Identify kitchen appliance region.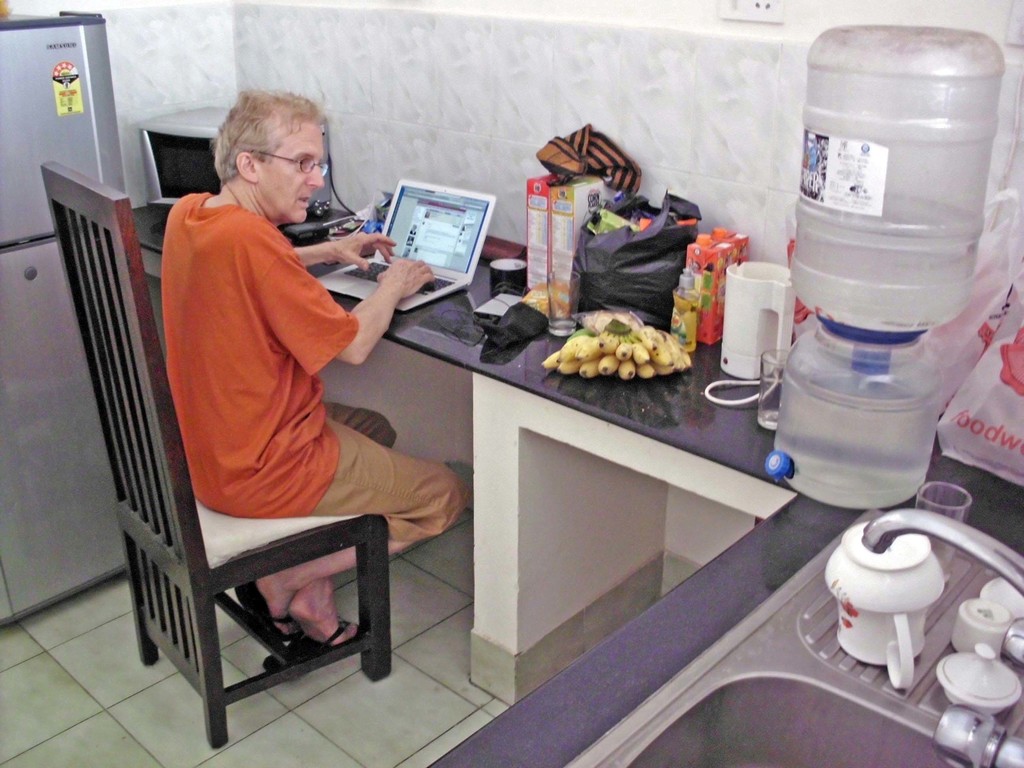
Region: 830, 522, 940, 688.
